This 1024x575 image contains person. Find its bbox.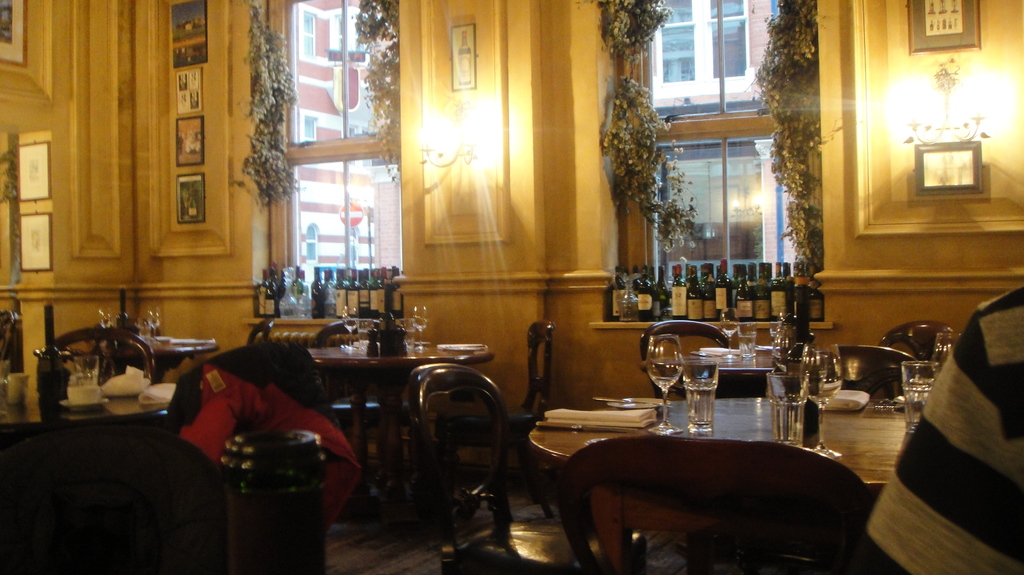
<box>868,286,1023,574</box>.
